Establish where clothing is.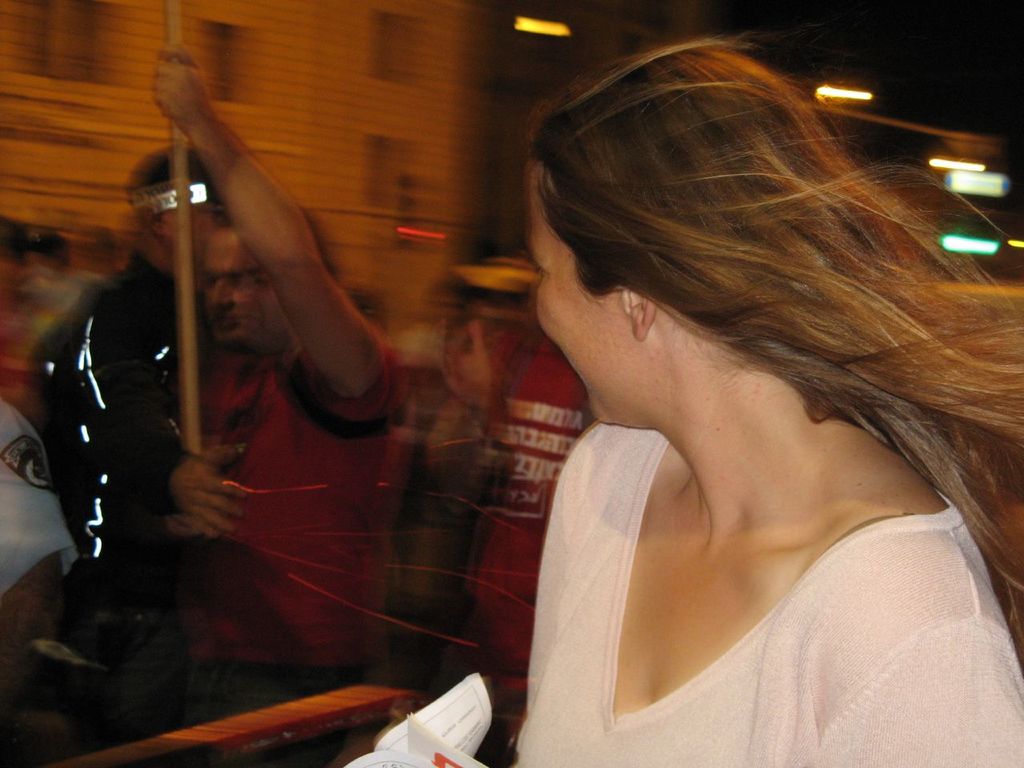
Established at [x1=503, y1=342, x2=967, y2=756].
